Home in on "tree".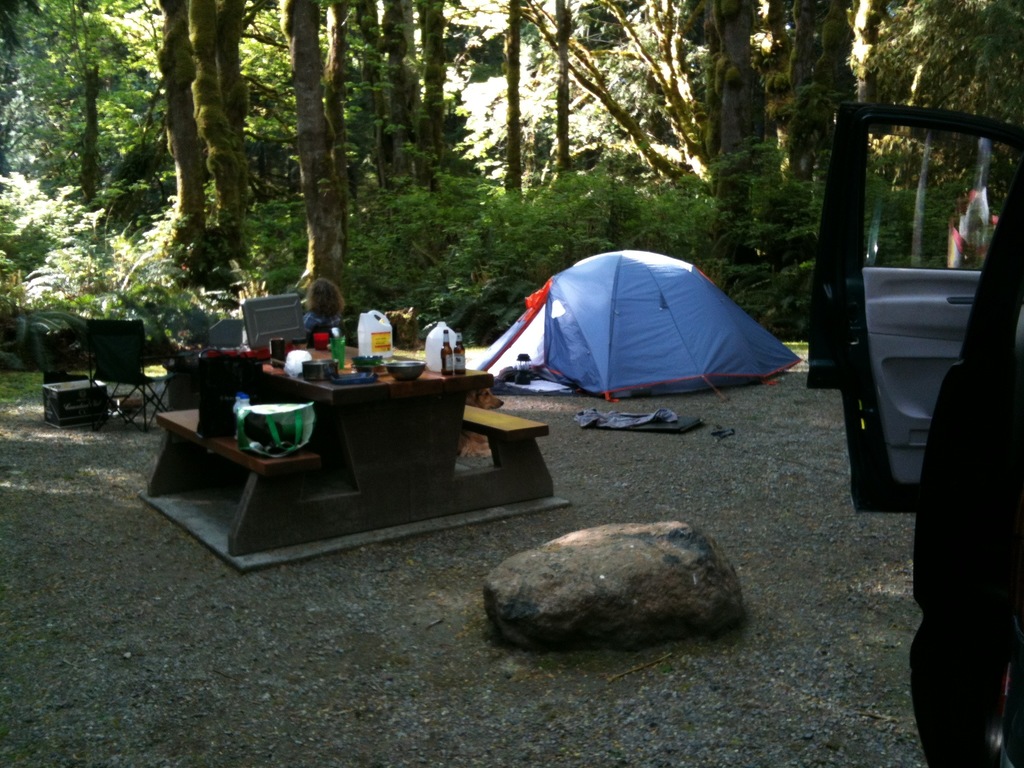
Homed in at 276:0:355:333.
